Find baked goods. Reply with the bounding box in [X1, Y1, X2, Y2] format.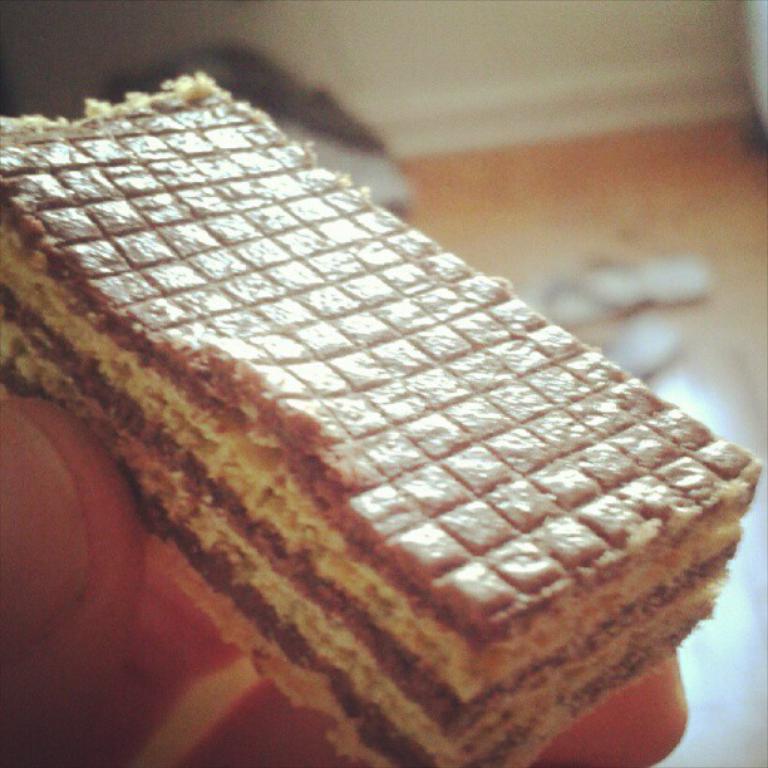
[0, 69, 759, 767].
